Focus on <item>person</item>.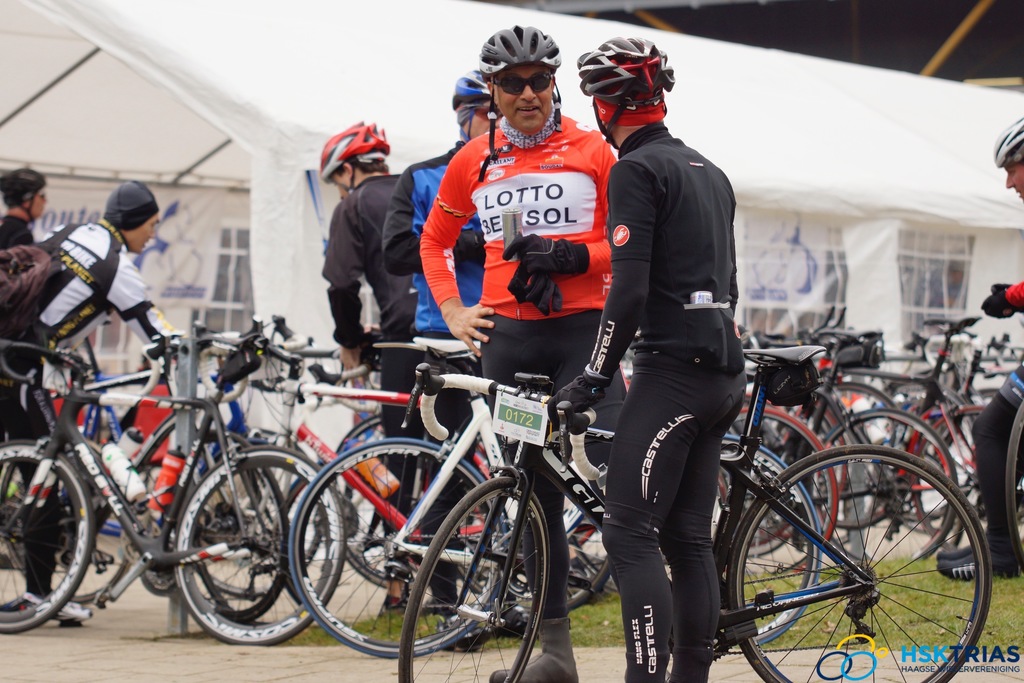
Focused at {"left": 939, "top": 114, "right": 1023, "bottom": 582}.
